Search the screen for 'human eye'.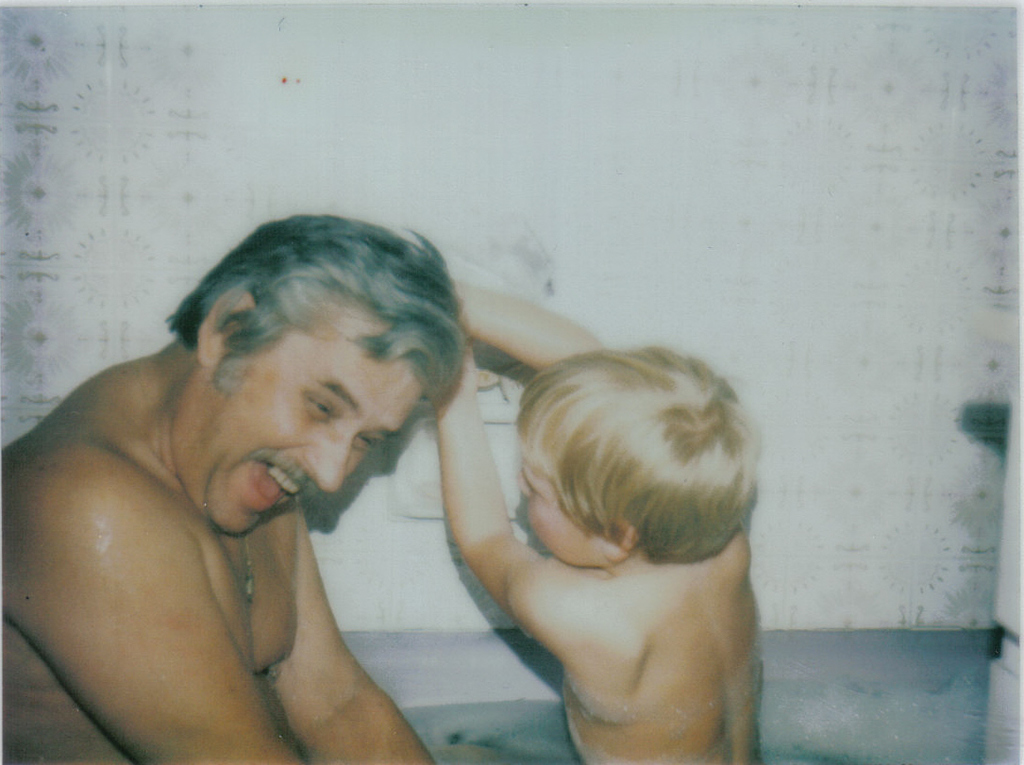
Found at [357, 436, 377, 456].
